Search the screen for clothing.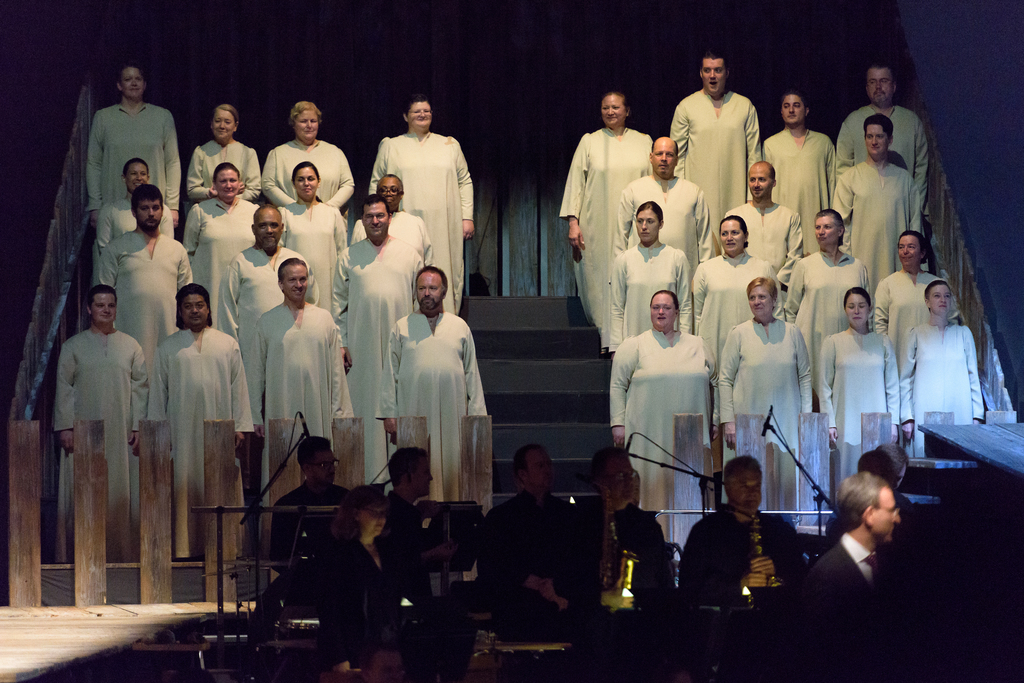
Found at {"x1": 672, "y1": 514, "x2": 796, "y2": 611}.
